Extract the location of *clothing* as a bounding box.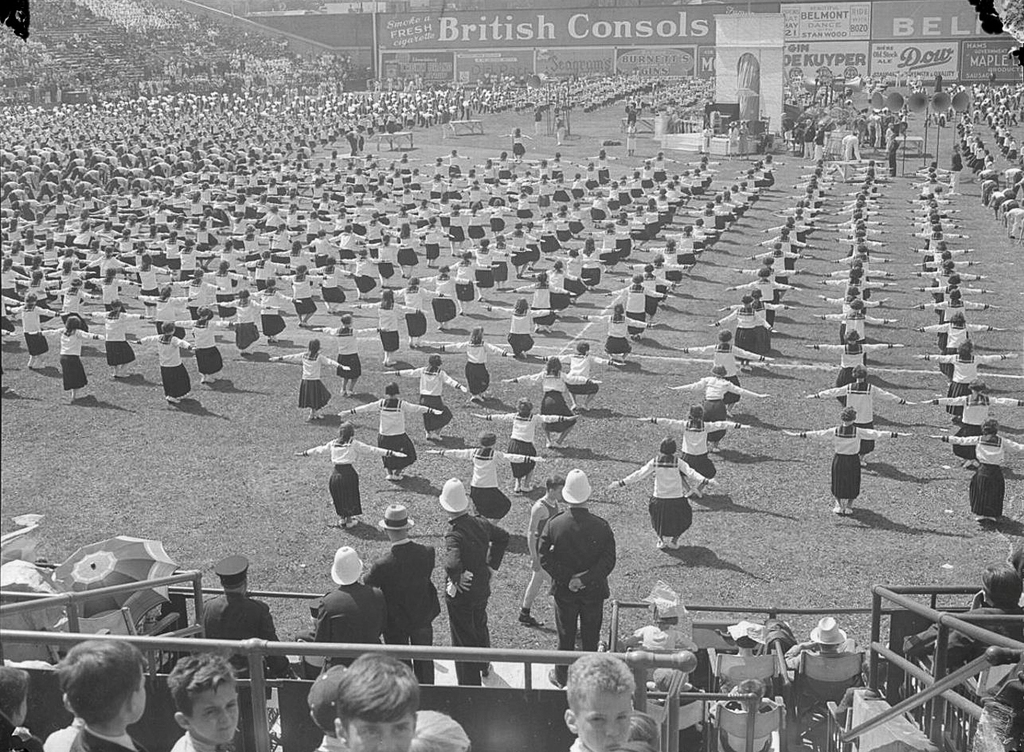
[left=397, top=155, right=681, bottom=344].
